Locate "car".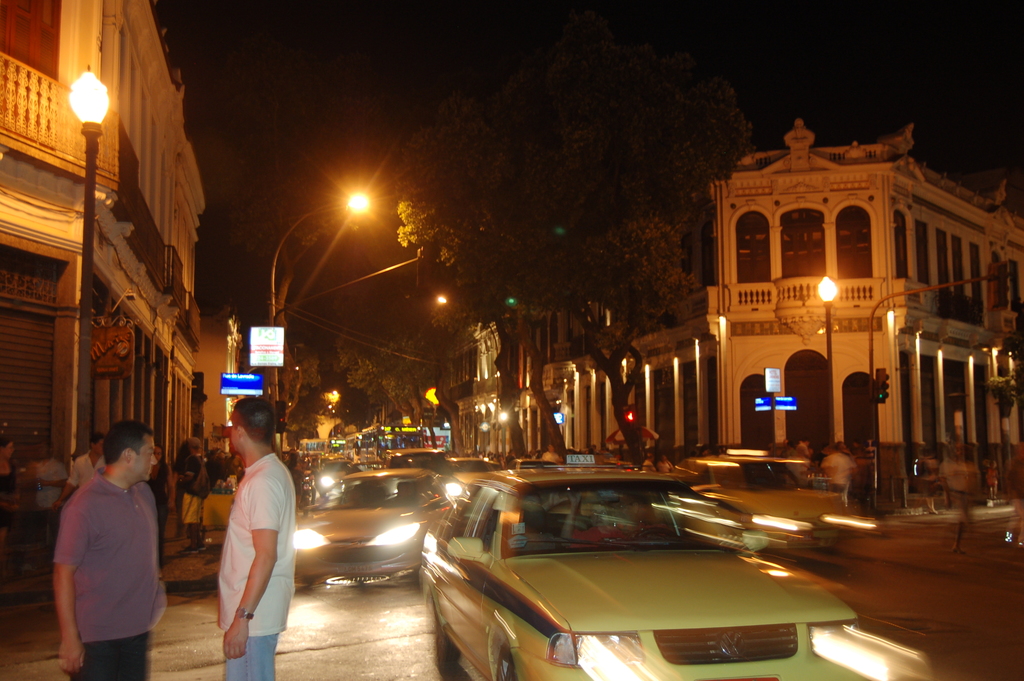
Bounding box: x1=419, y1=470, x2=852, y2=674.
